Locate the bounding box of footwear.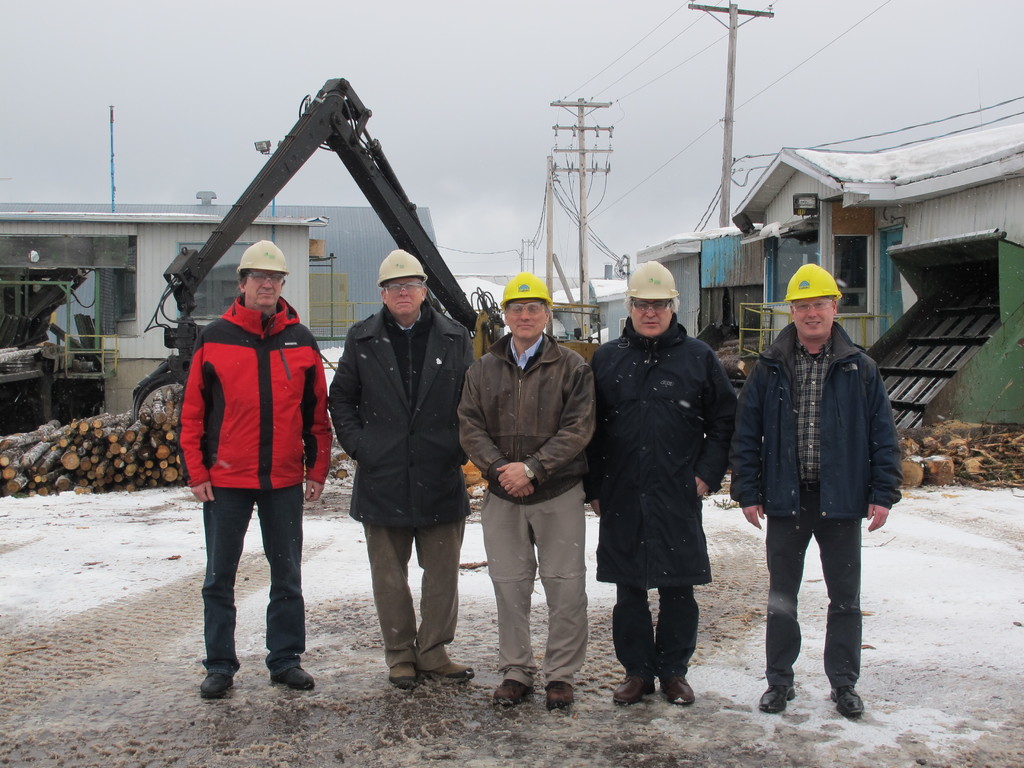
Bounding box: pyautogui.locateOnScreen(757, 685, 796, 716).
